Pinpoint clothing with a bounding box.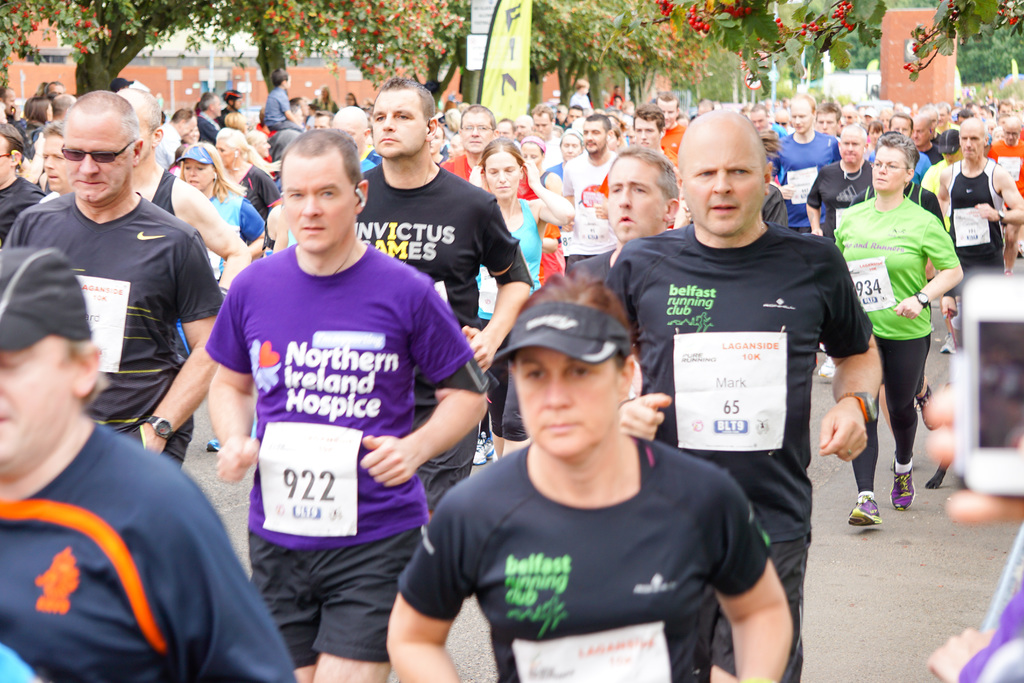
<box>0,420,297,682</box>.
